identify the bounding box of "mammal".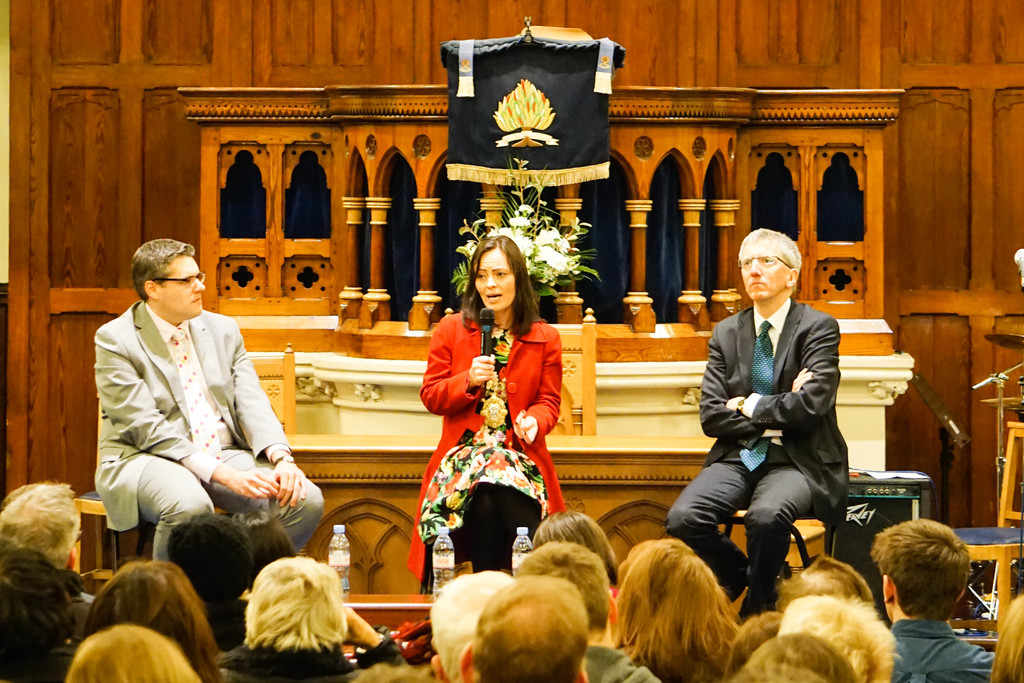
[left=663, top=229, right=848, bottom=619].
